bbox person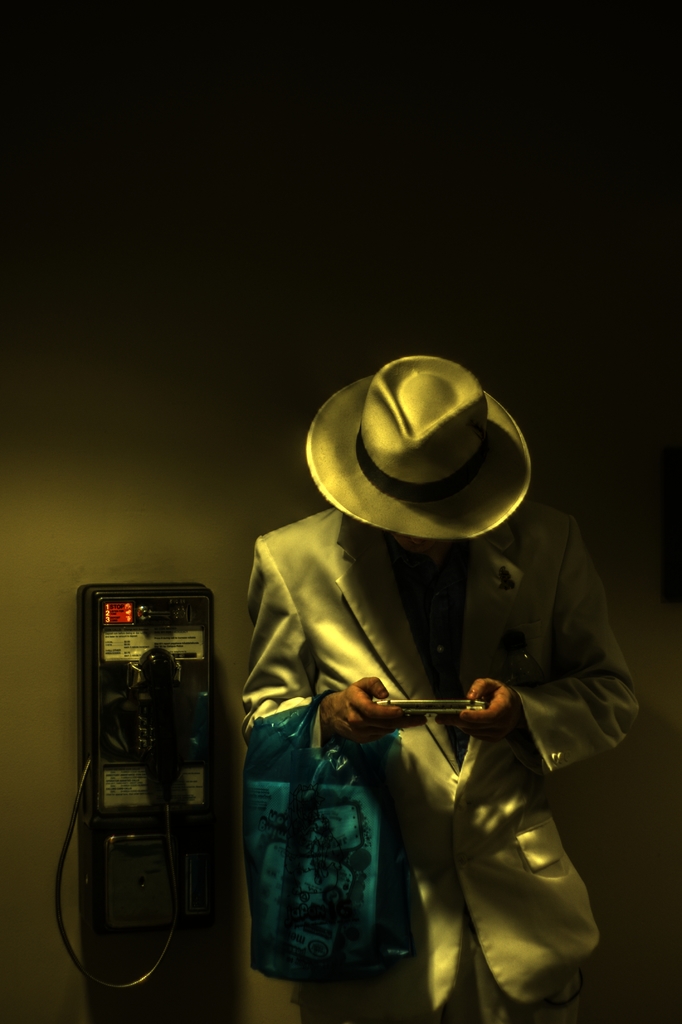
238:348:633:1014
